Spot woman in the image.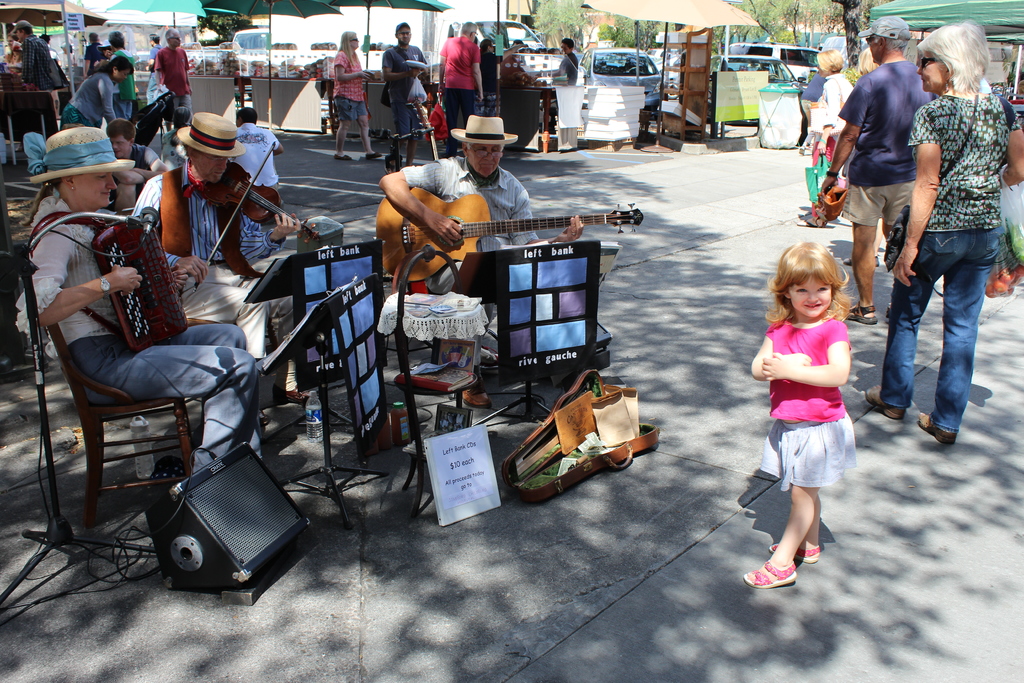
woman found at detection(876, 8, 1014, 466).
